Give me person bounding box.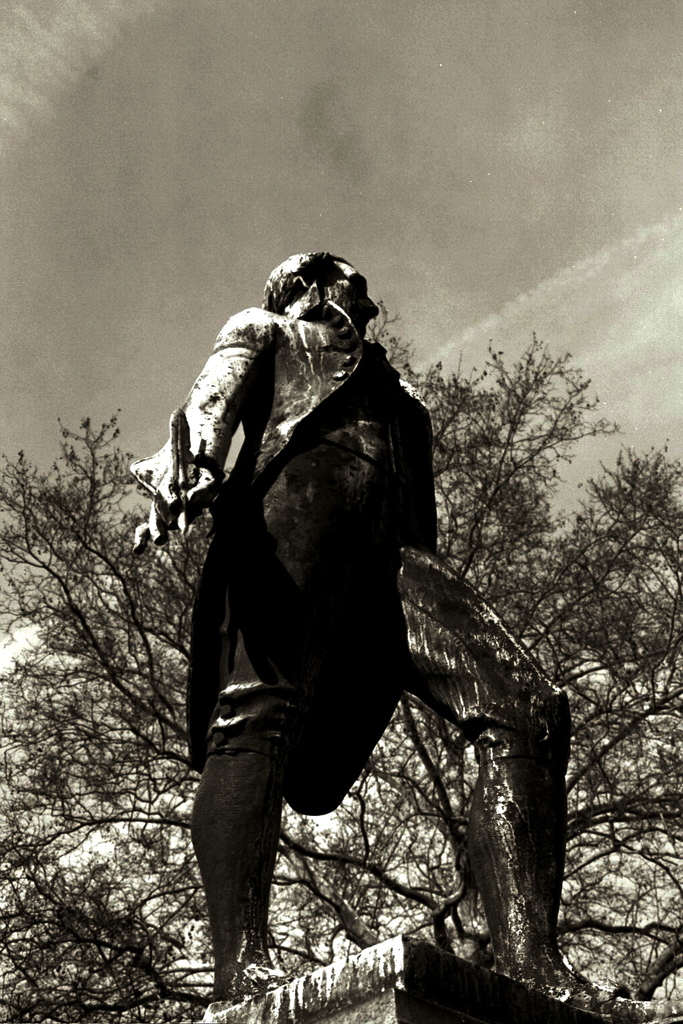
x1=140, y1=233, x2=456, y2=977.
